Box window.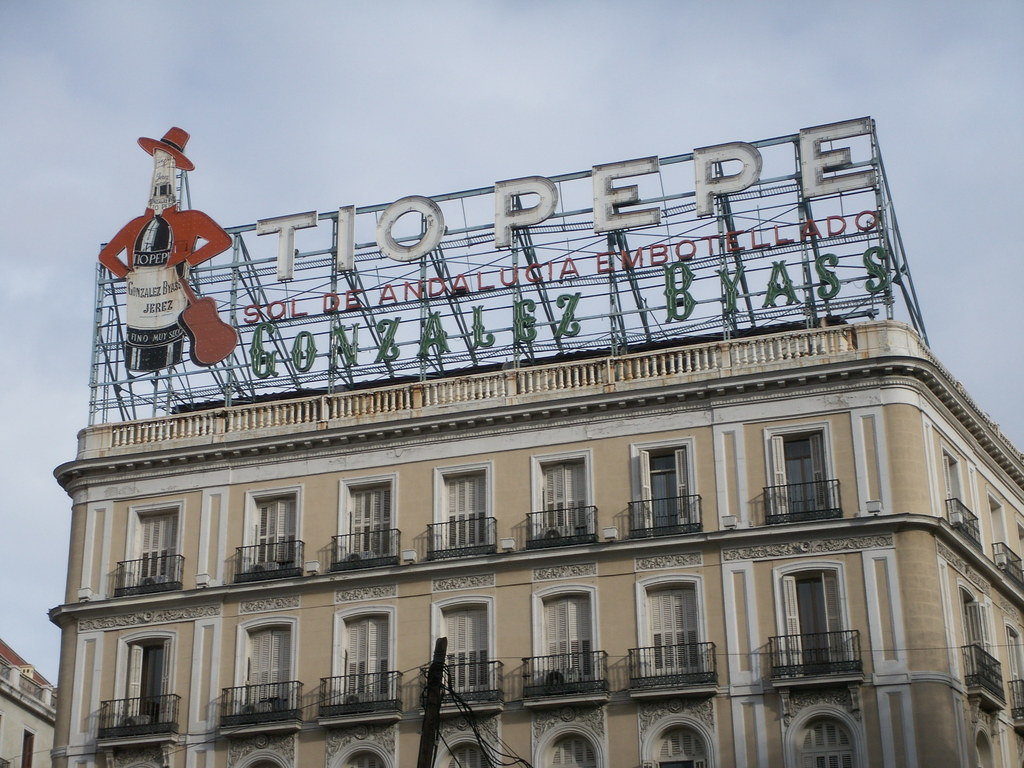
locate(941, 454, 969, 524).
